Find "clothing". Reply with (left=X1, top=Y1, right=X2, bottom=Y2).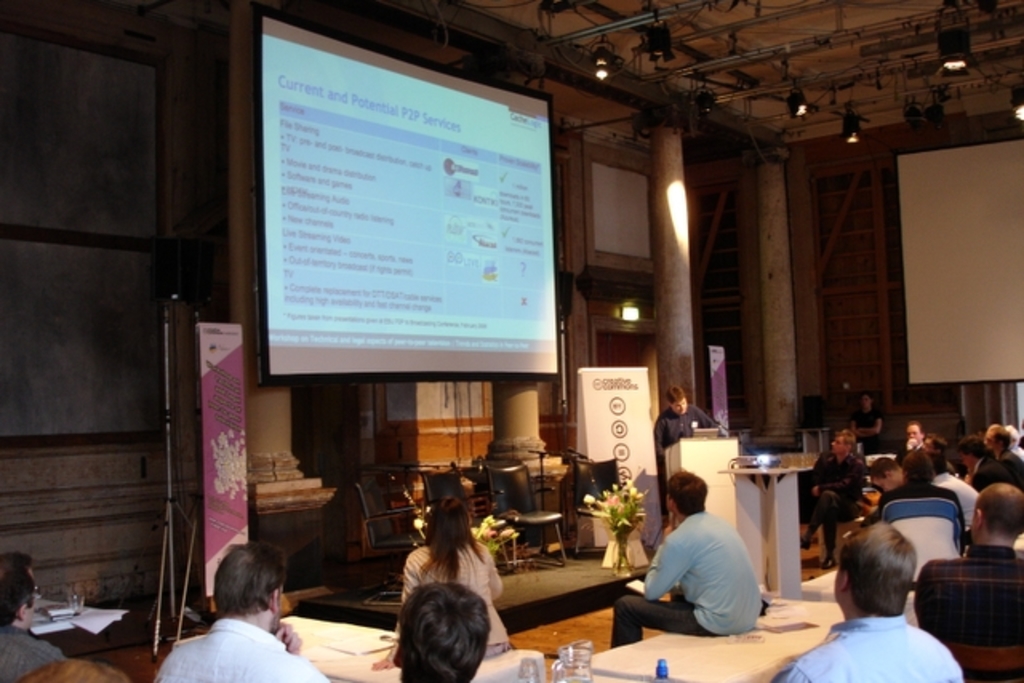
(left=405, top=518, right=507, bottom=659).
